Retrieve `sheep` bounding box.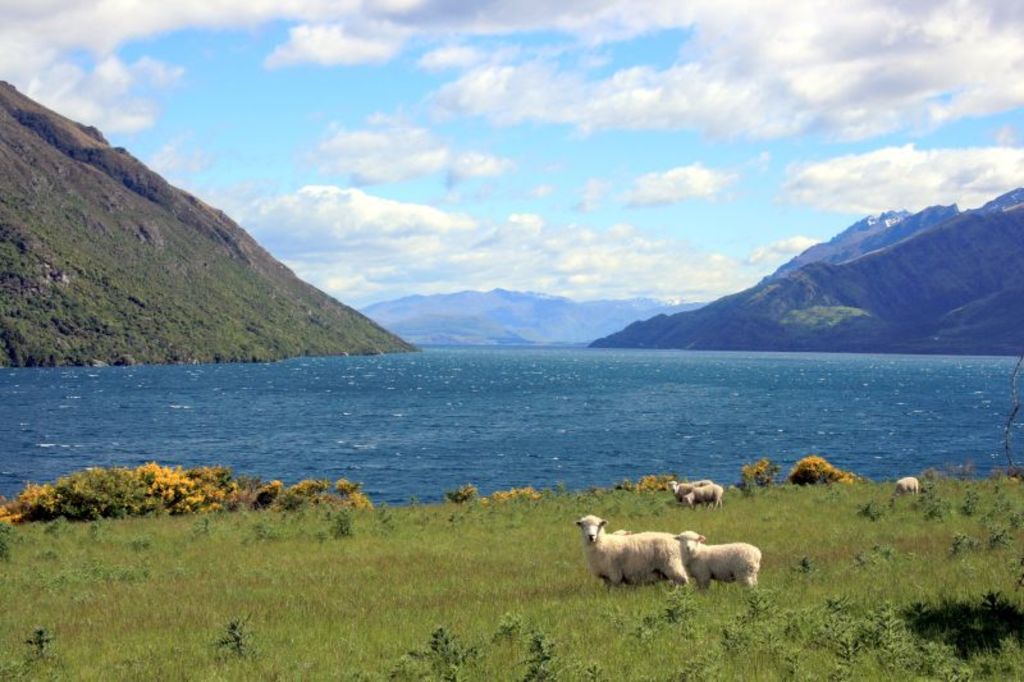
Bounding box: l=611, t=528, r=669, b=591.
